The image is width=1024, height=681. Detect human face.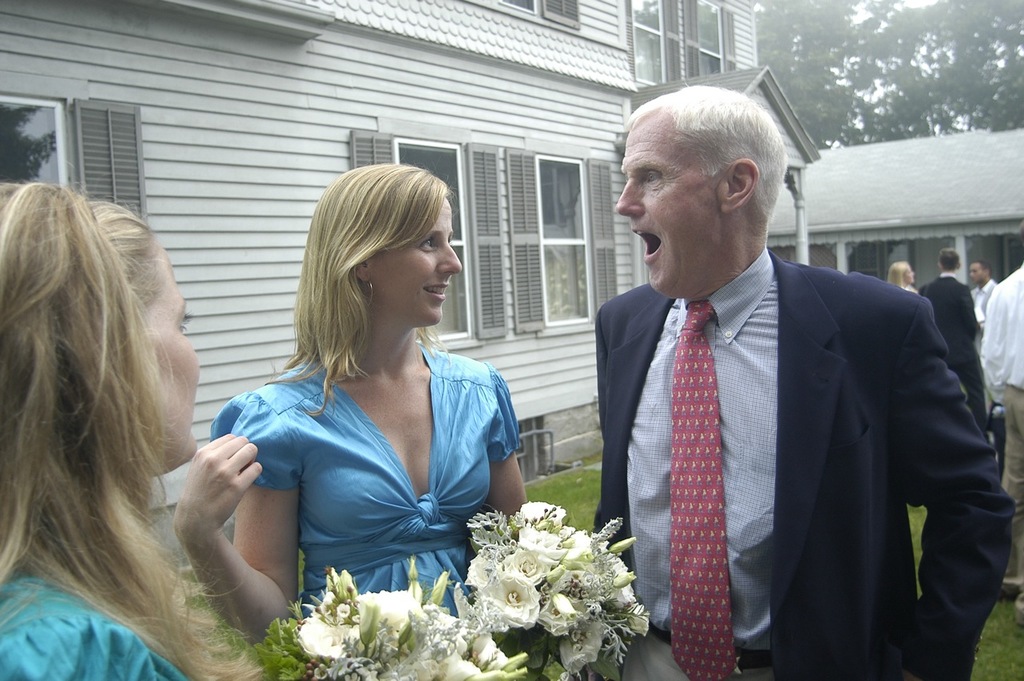
Detection: [614, 110, 723, 291].
